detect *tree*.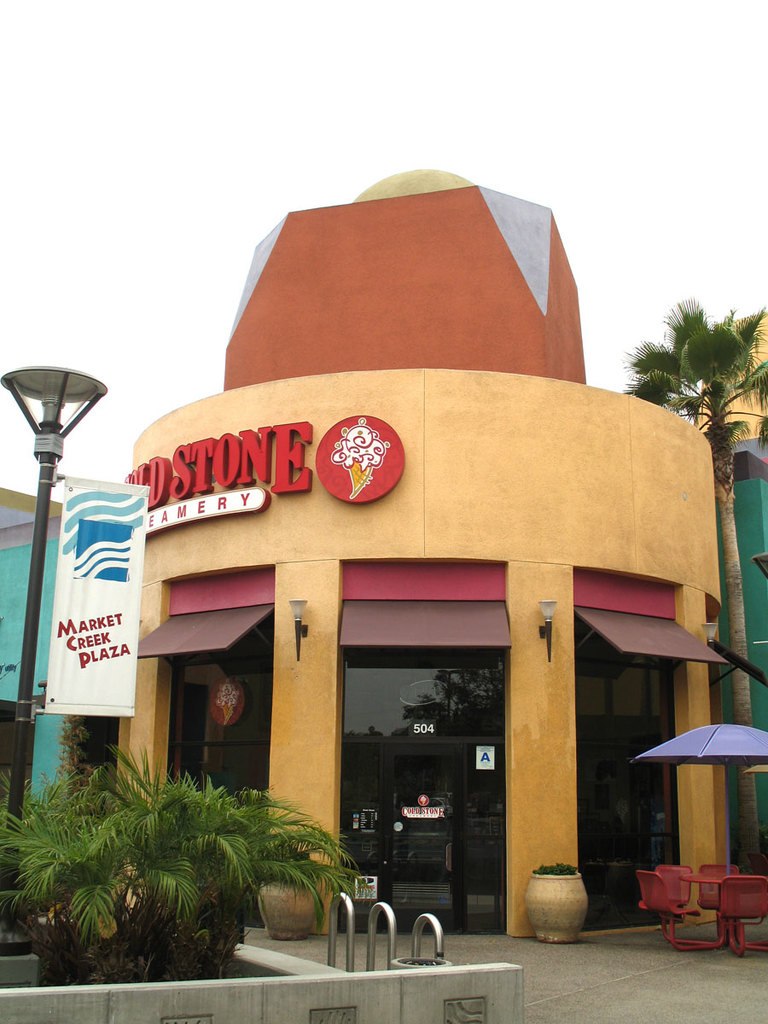
Detected at (609, 288, 767, 873).
